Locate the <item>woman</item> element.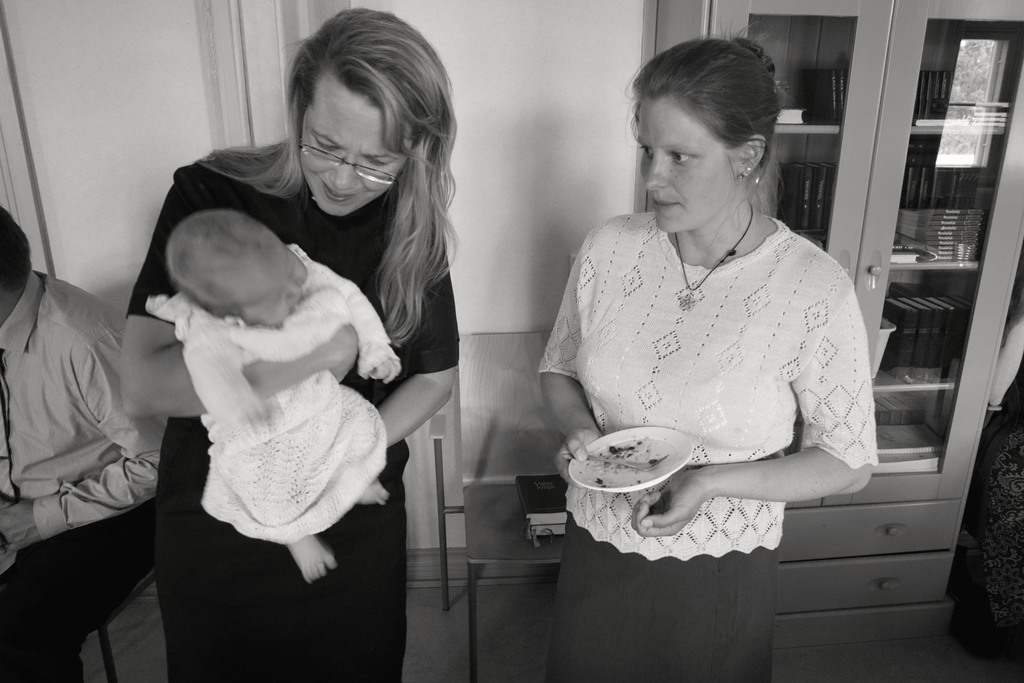
Element bbox: [left=120, top=10, right=460, bottom=682].
